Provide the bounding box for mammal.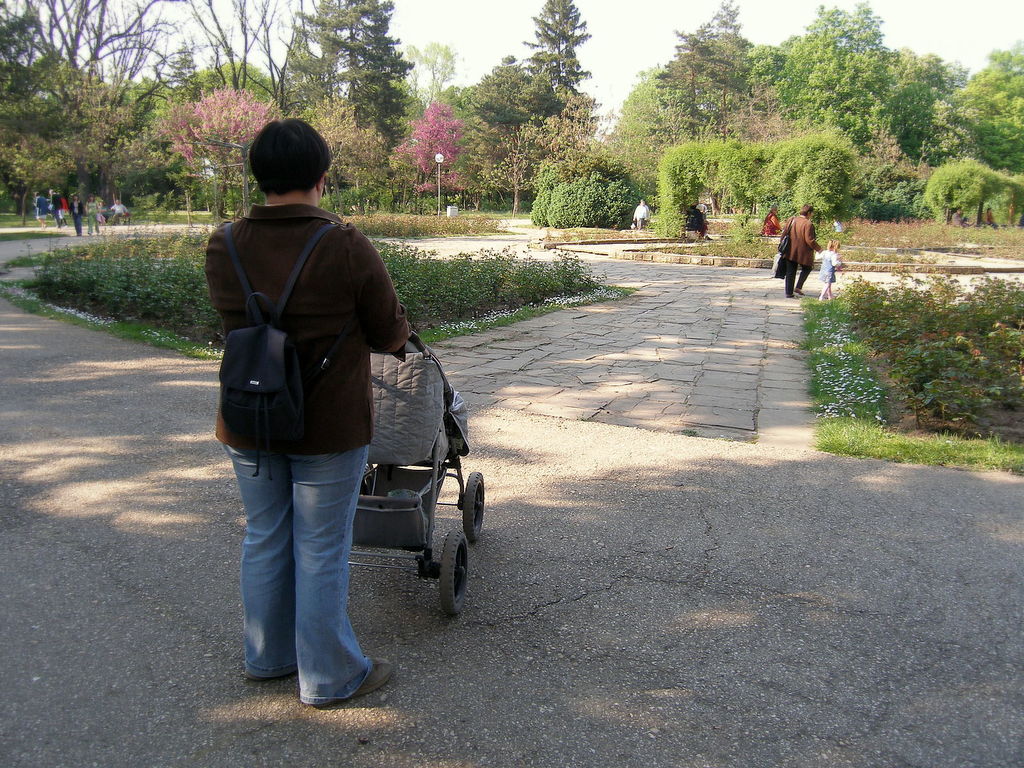
[x1=815, y1=237, x2=846, y2=301].
